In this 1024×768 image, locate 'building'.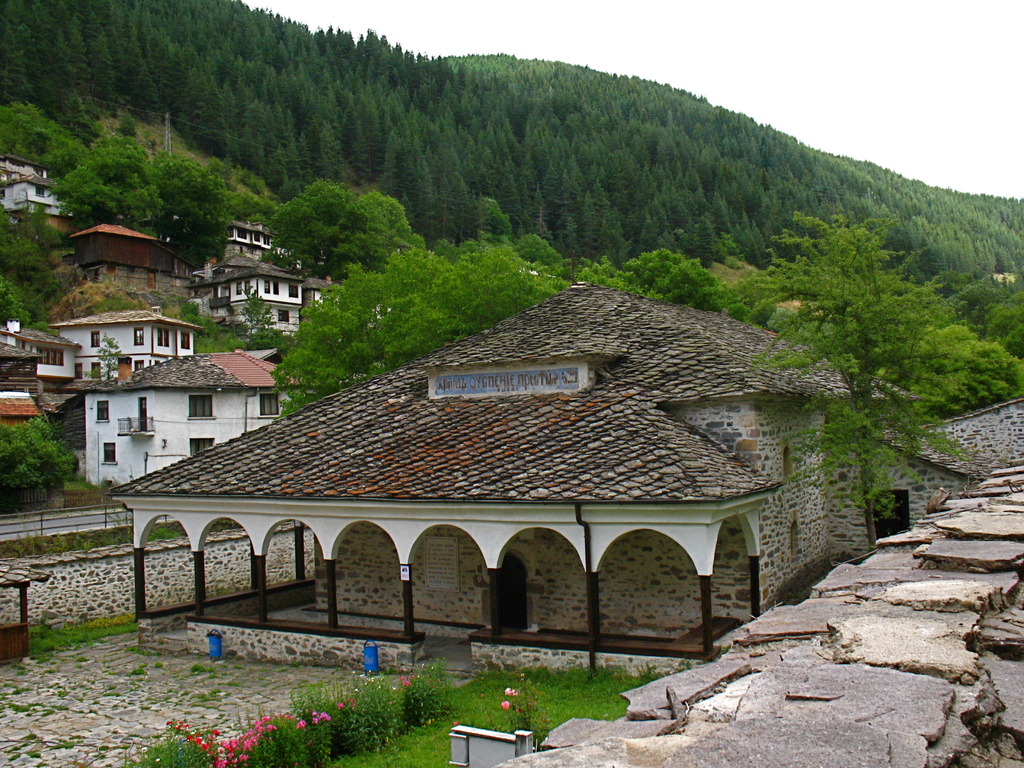
Bounding box: [99, 276, 917, 684].
